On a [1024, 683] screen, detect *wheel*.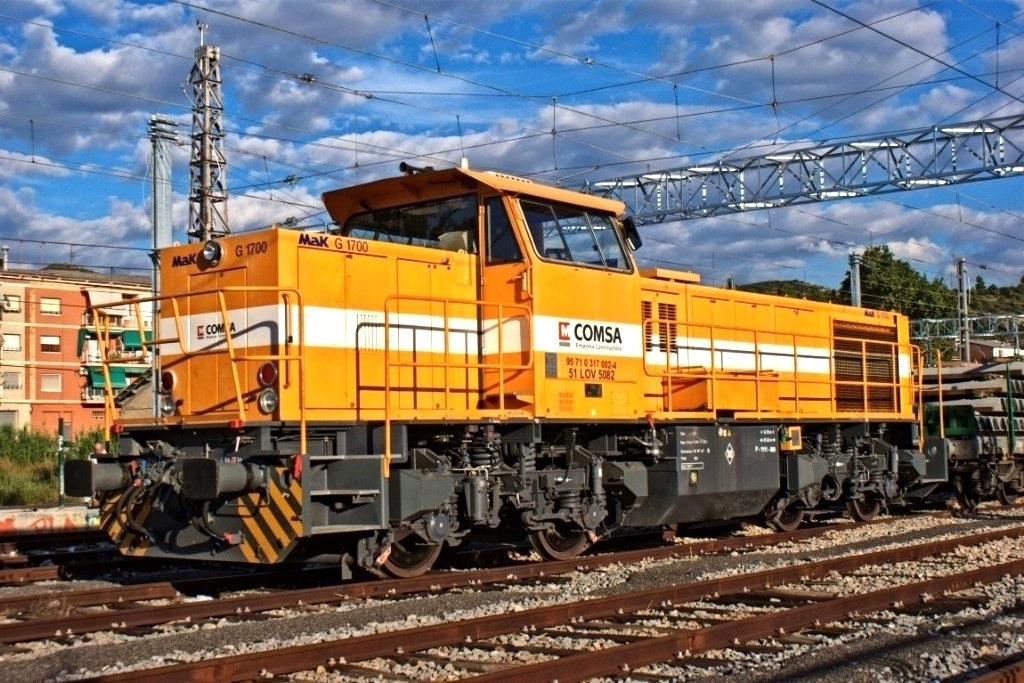
370/529/443/578.
